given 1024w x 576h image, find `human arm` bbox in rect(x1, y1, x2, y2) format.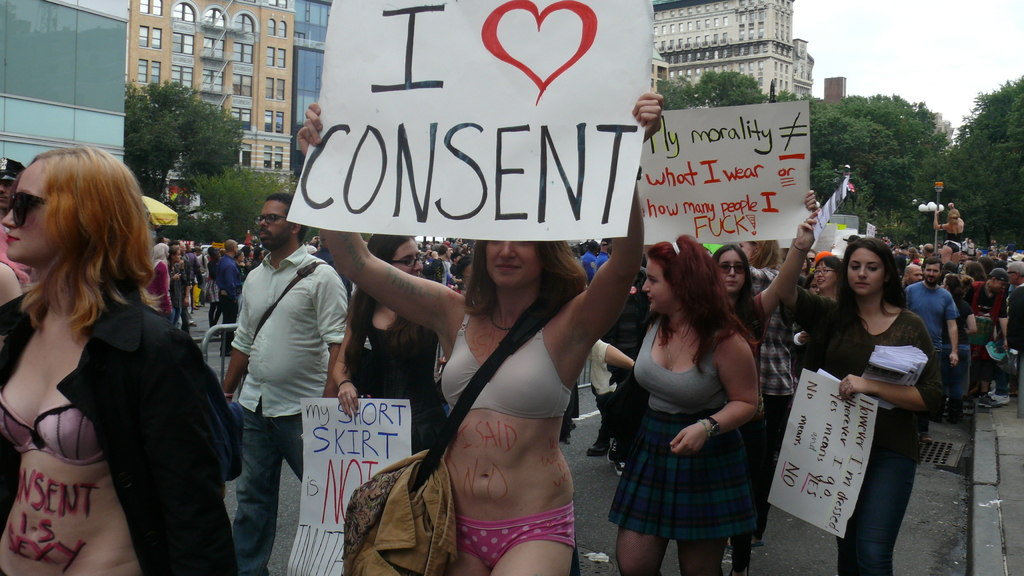
rect(217, 278, 259, 408).
